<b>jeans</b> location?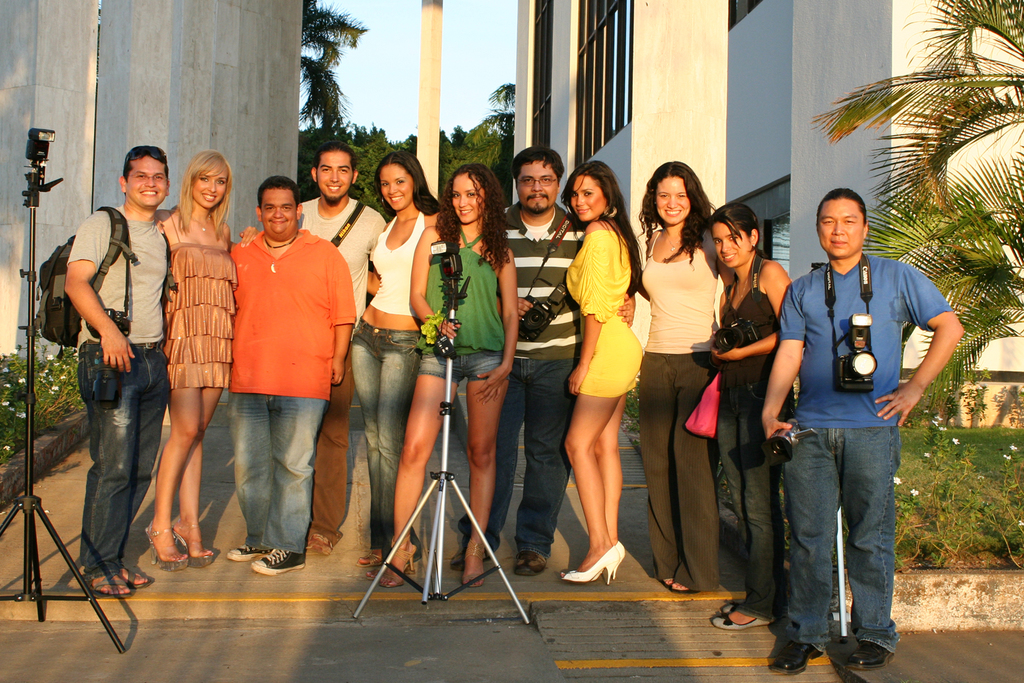
x1=791 y1=421 x2=896 y2=649
